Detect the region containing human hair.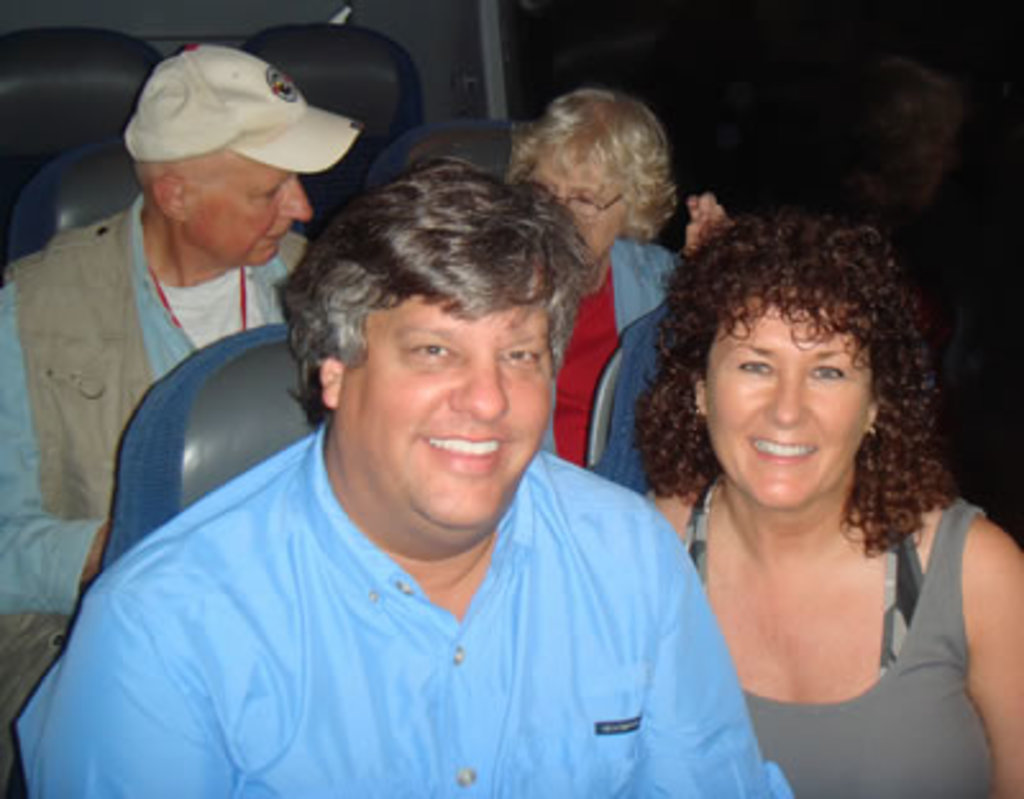
x1=261, y1=149, x2=591, y2=428.
